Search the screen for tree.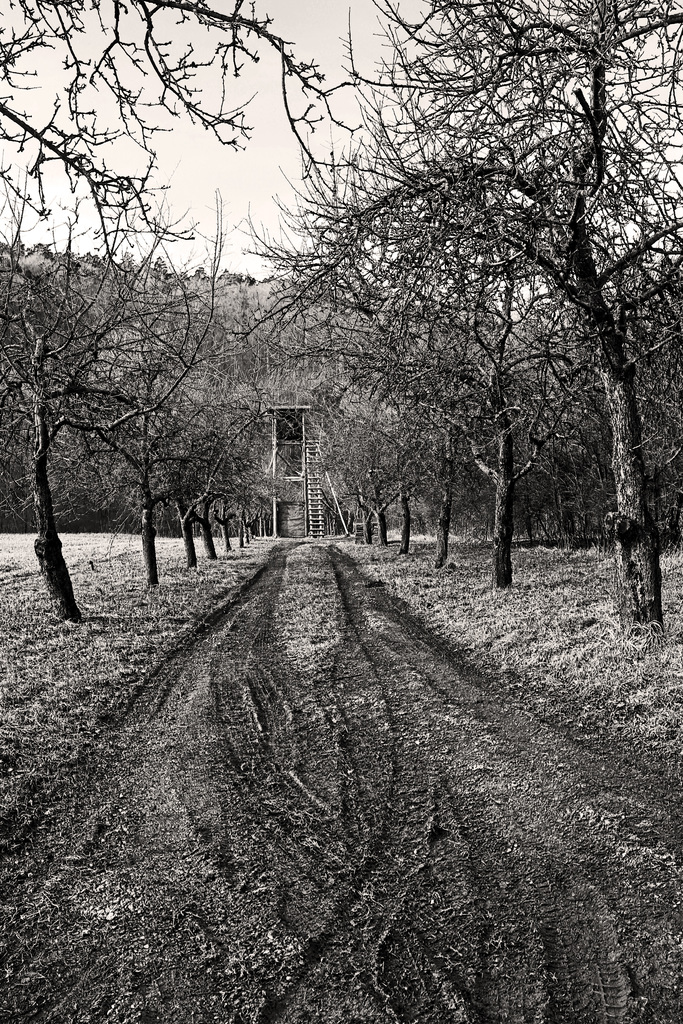
Found at <bbox>235, 262, 594, 566</bbox>.
